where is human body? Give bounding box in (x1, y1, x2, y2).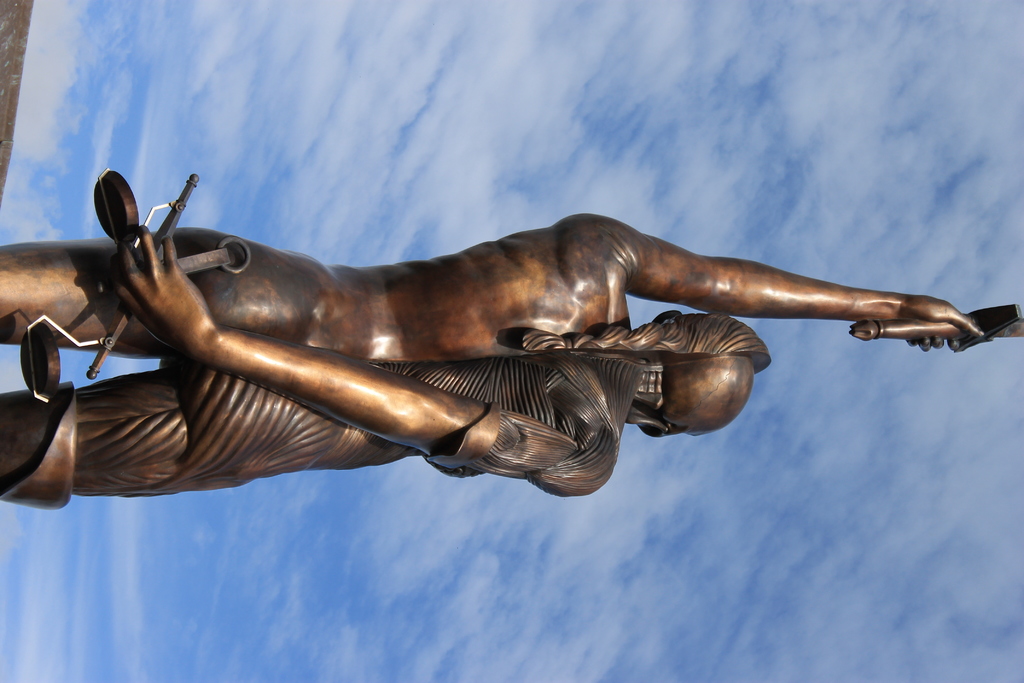
(0, 142, 1004, 552).
